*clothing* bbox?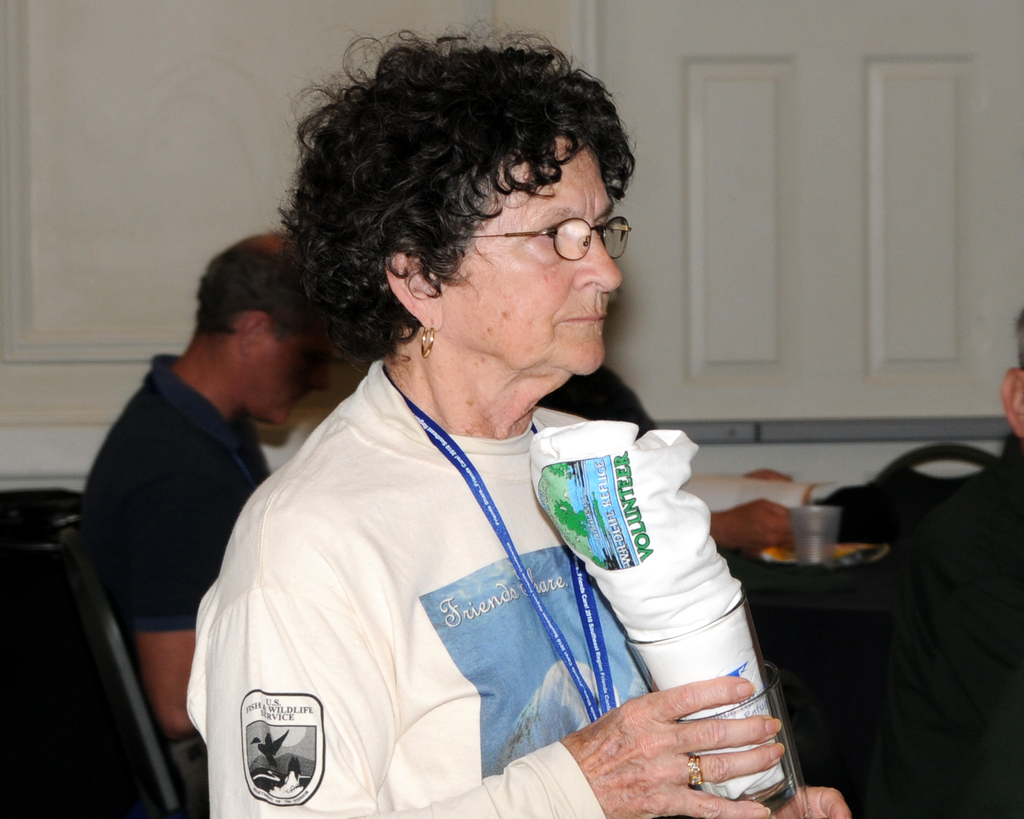
rect(898, 435, 1023, 818)
